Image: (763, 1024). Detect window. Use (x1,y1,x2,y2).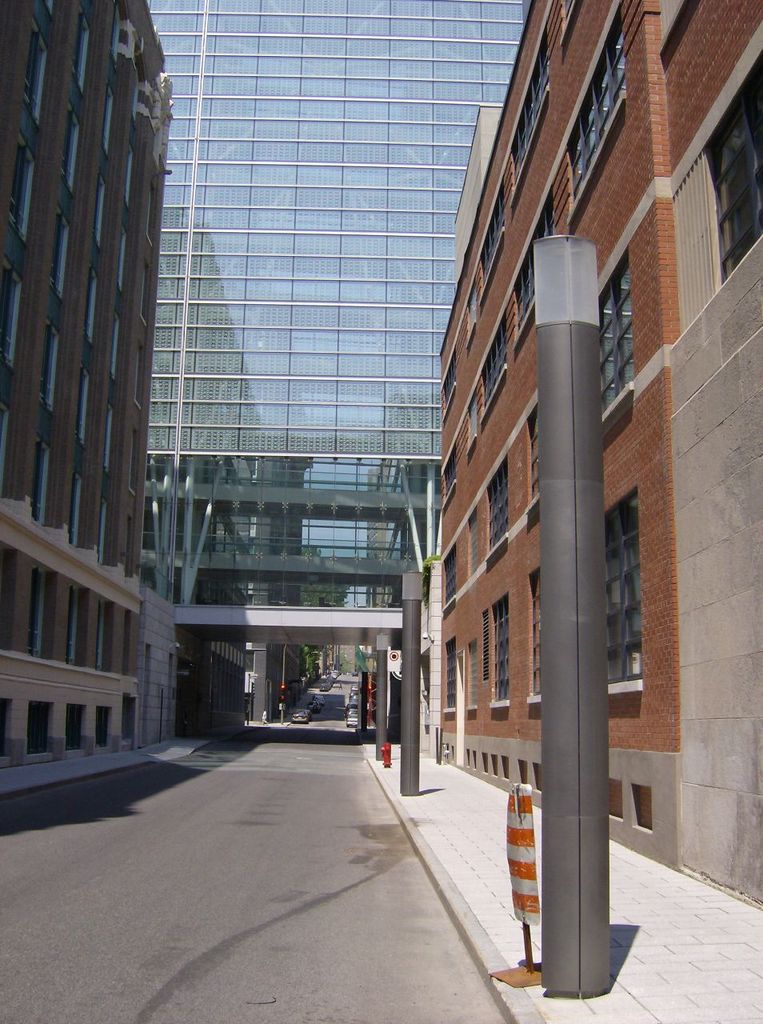
(470,186,513,281).
